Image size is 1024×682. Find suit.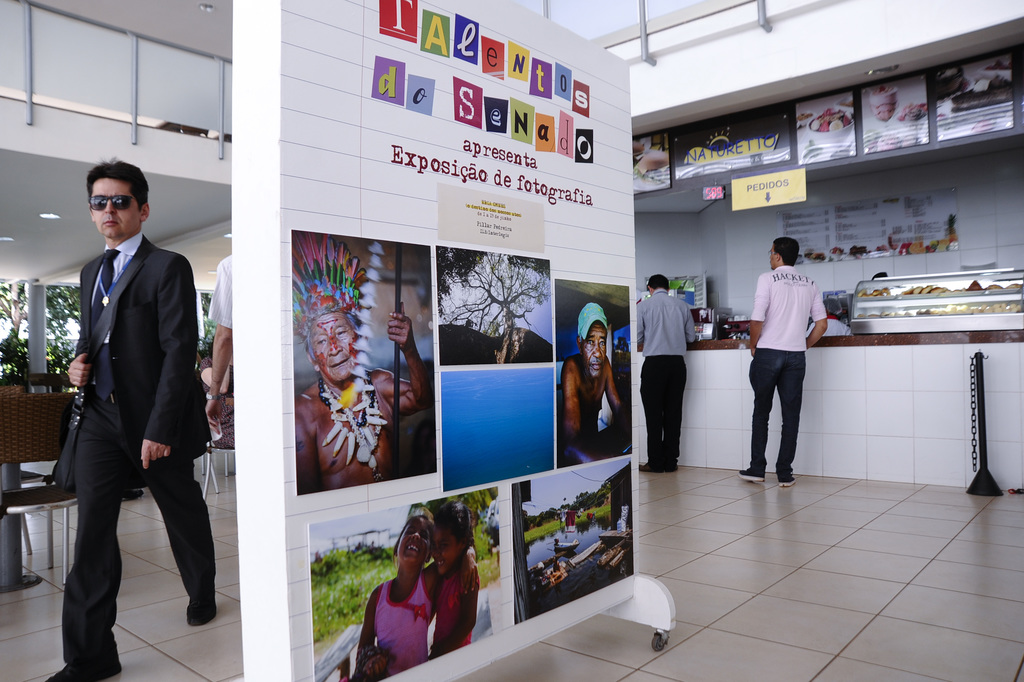
<bbox>60, 232, 218, 680</bbox>.
